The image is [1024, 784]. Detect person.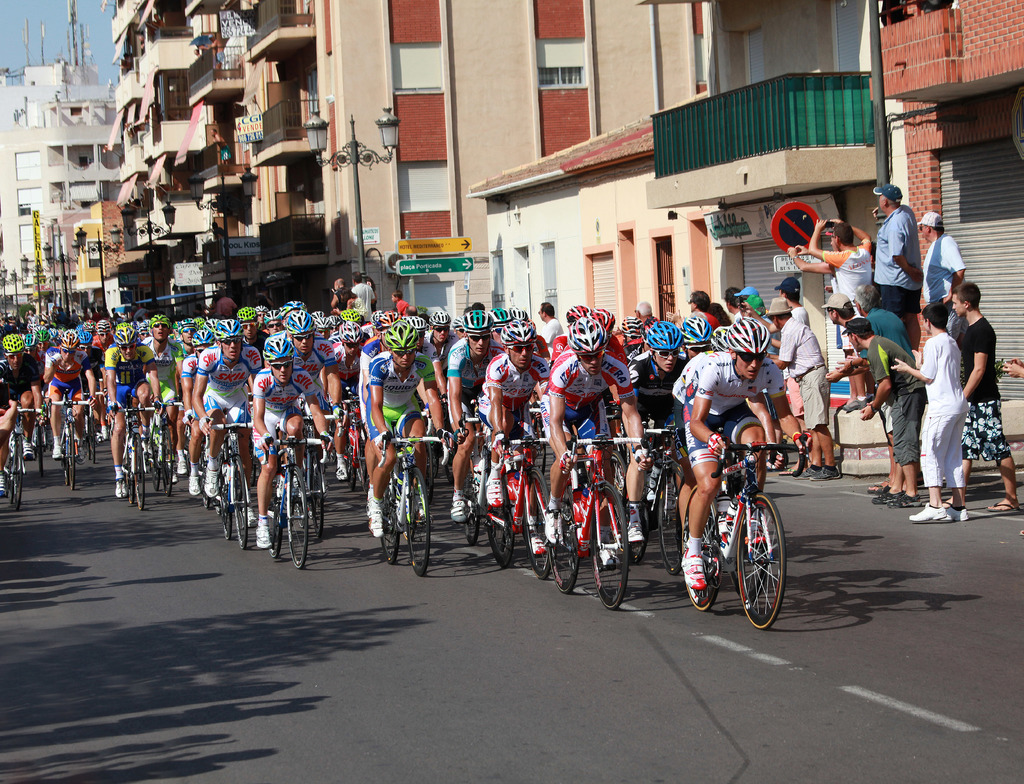
Detection: {"x1": 266, "y1": 308, "x2": 282, "y2": 335}.
